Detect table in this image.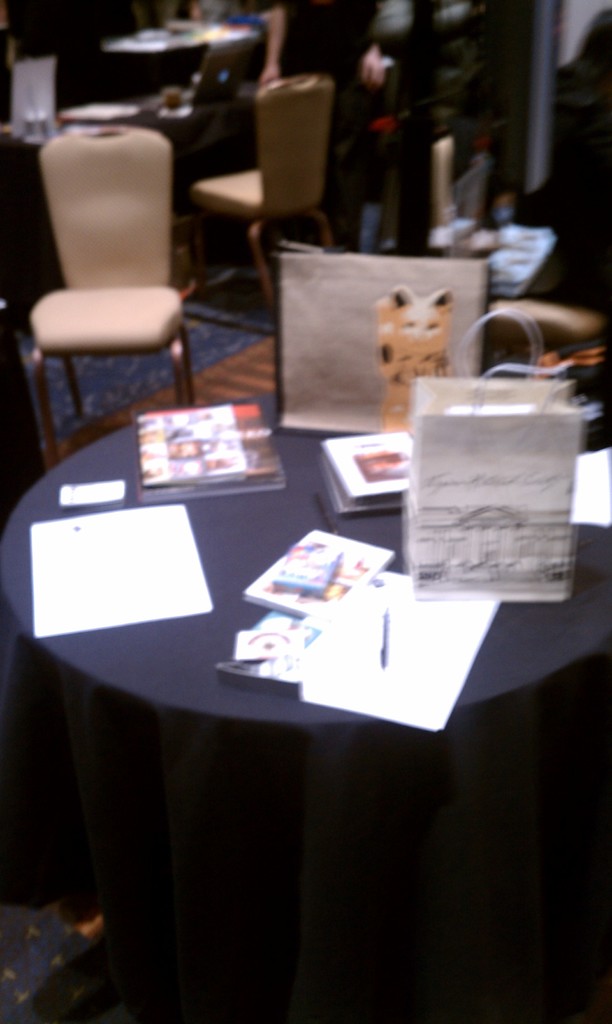
Detection: select_region(0, 314, 551, 862).
